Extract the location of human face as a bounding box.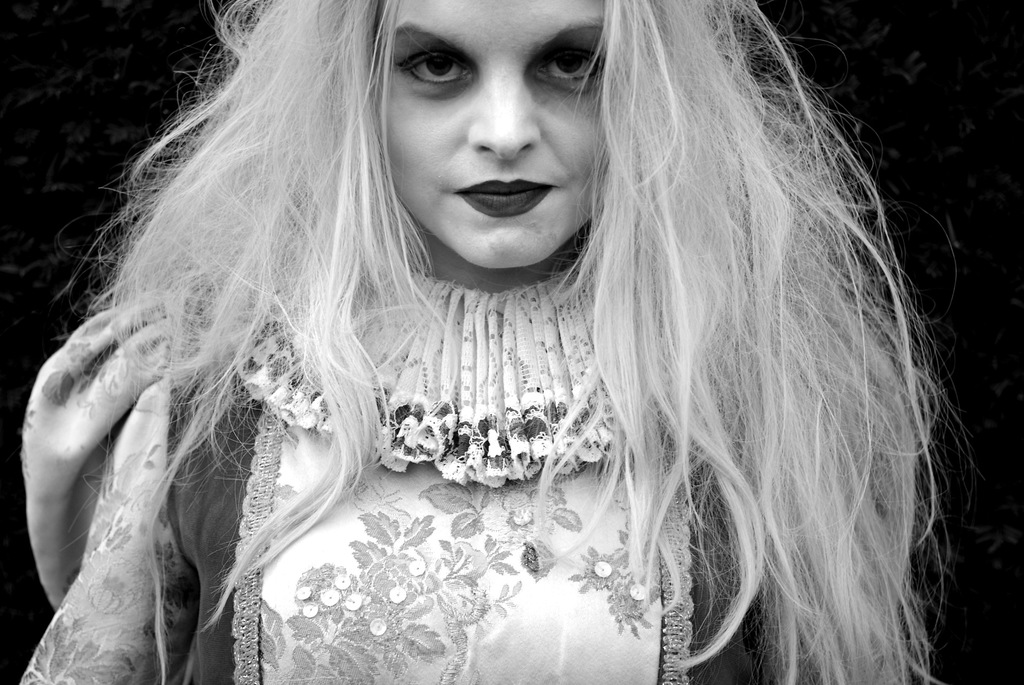
pyautogui.locateOnScreen(374, 0, 609, 269).
